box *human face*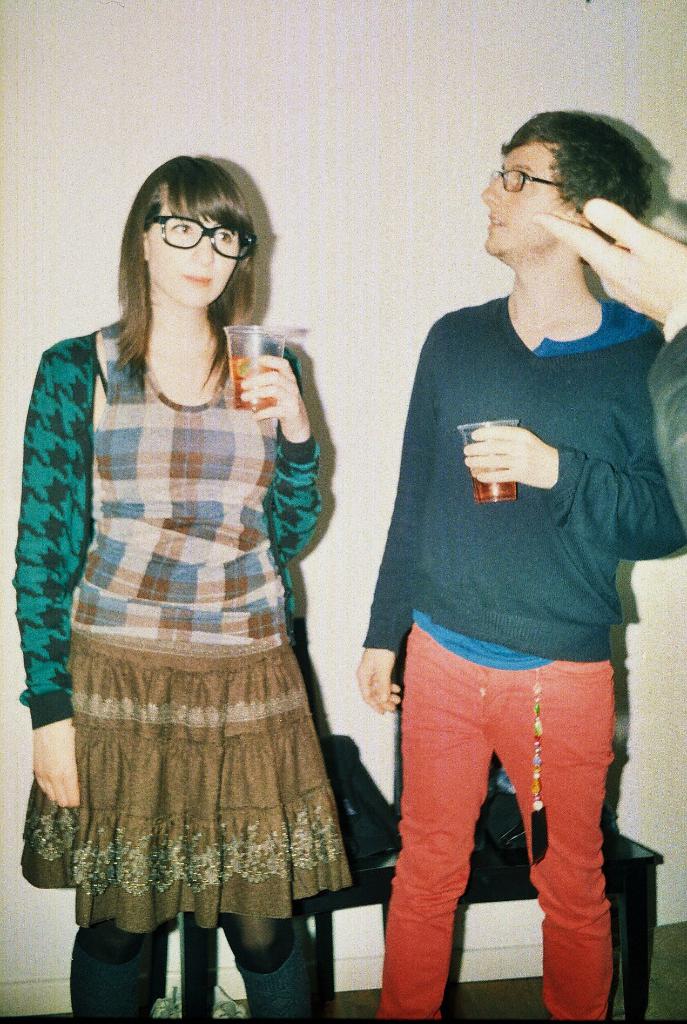
bbox=[481, 147, 569, 258]
